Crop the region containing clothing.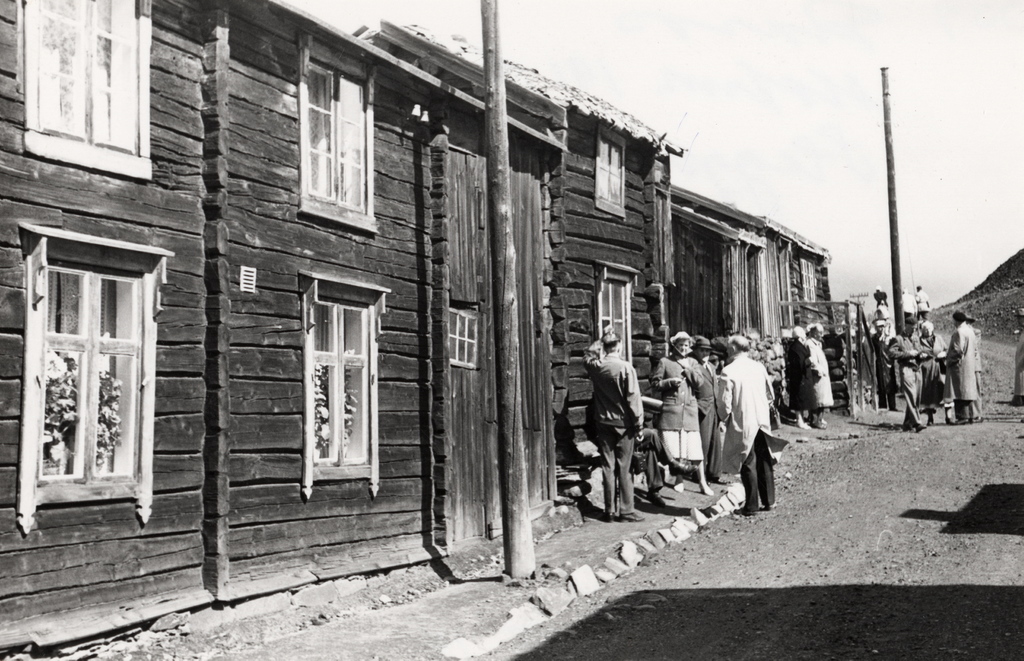
Crop region: pyautogui.locateOnScreen(721, 332, 793, 518).
